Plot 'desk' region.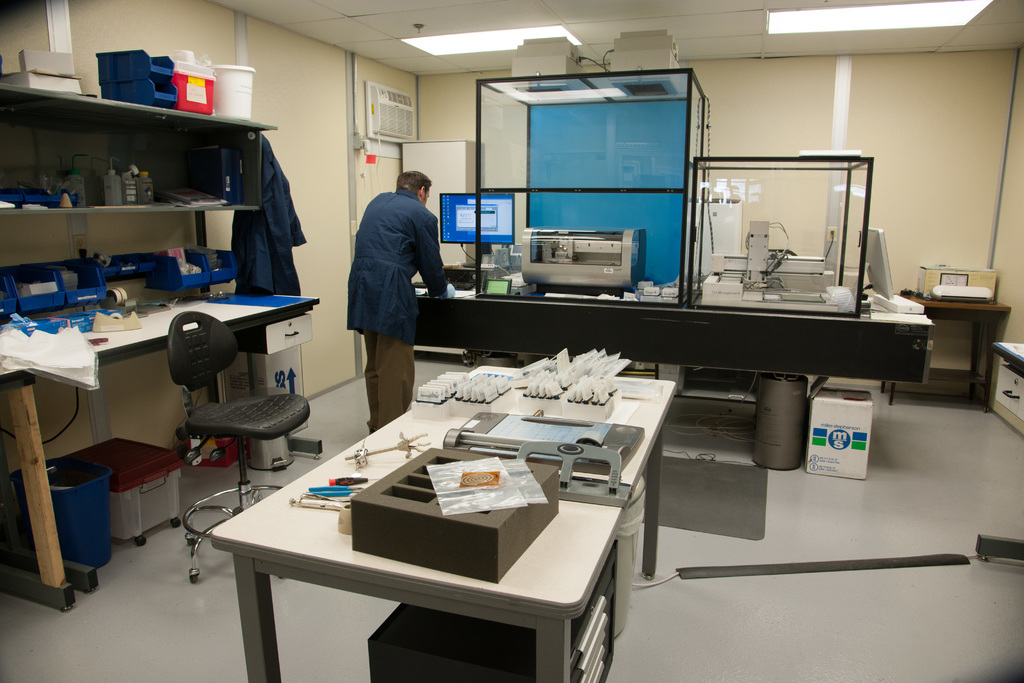
Plotted at 223, 352, 648, 682.
